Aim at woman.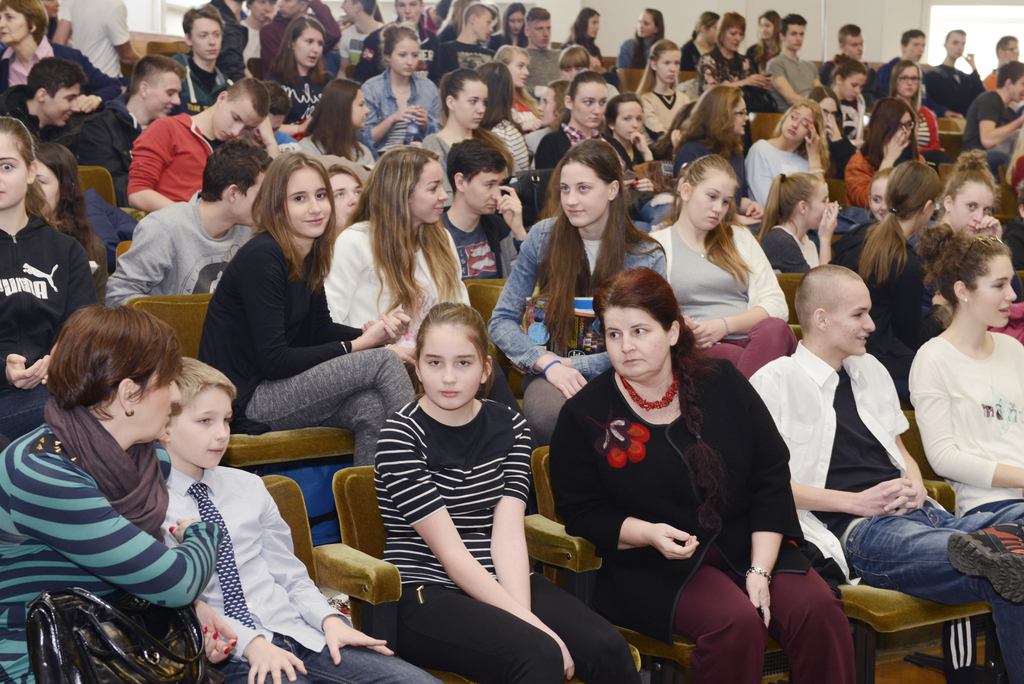
Aimed at {"left": 884, "top": 61, "right": 934, "bottom": 157}.
